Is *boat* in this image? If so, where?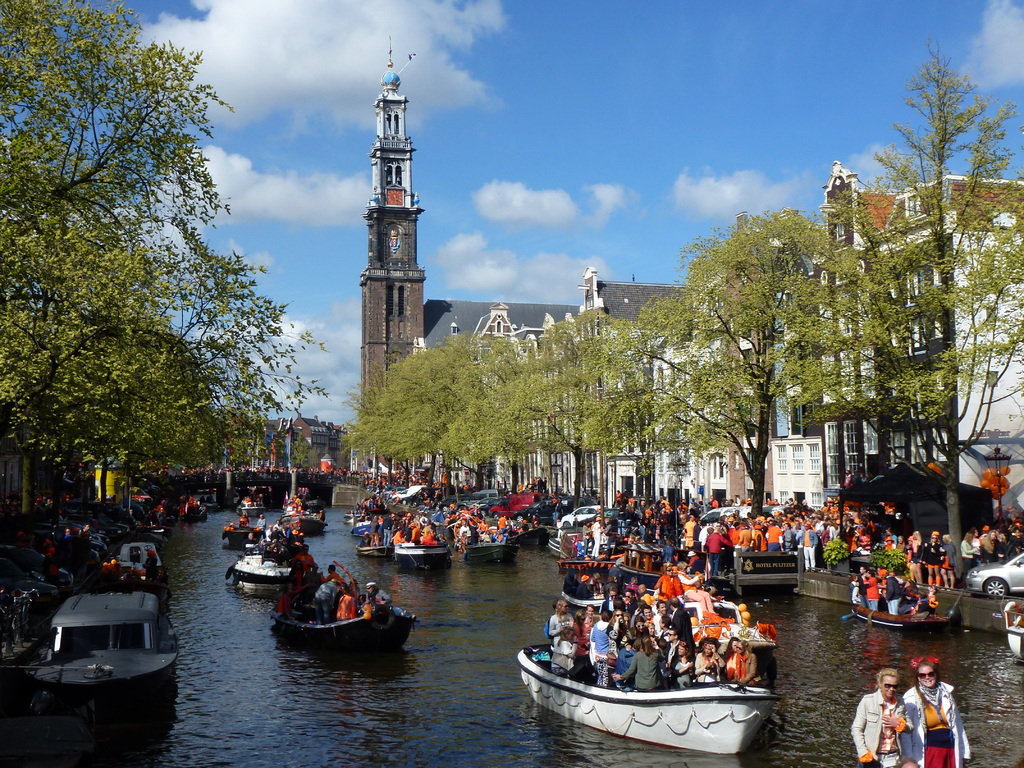
Yes, at rect(358, 524, 373, 536).
